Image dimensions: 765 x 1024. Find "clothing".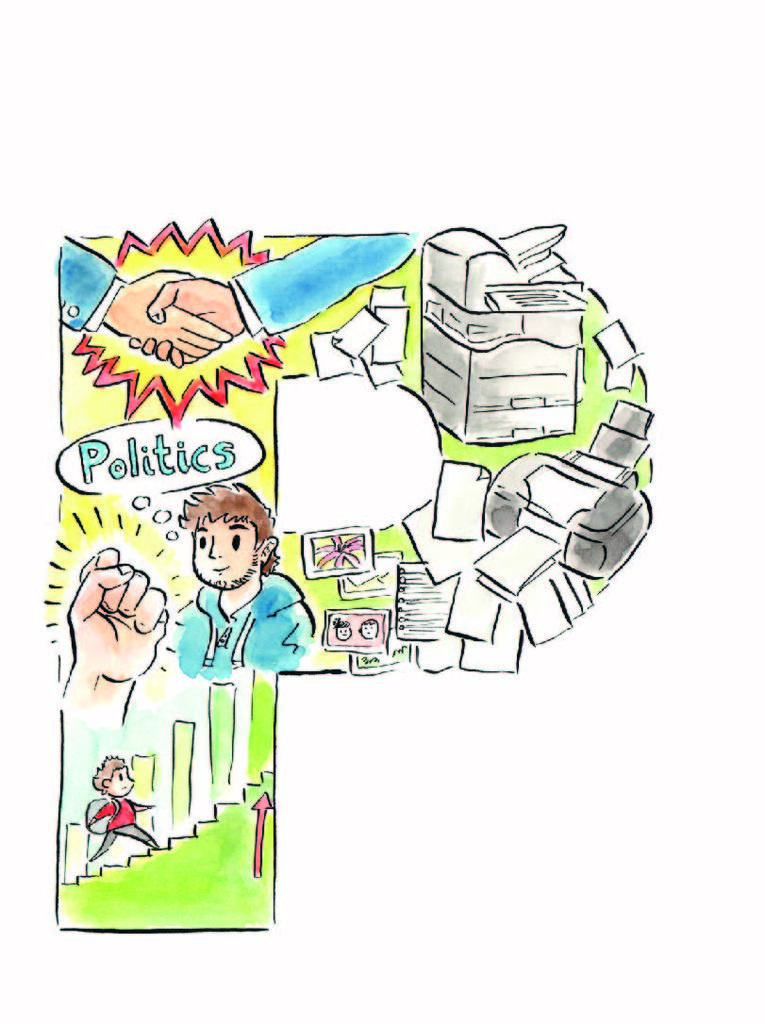
225,219,437,335.
